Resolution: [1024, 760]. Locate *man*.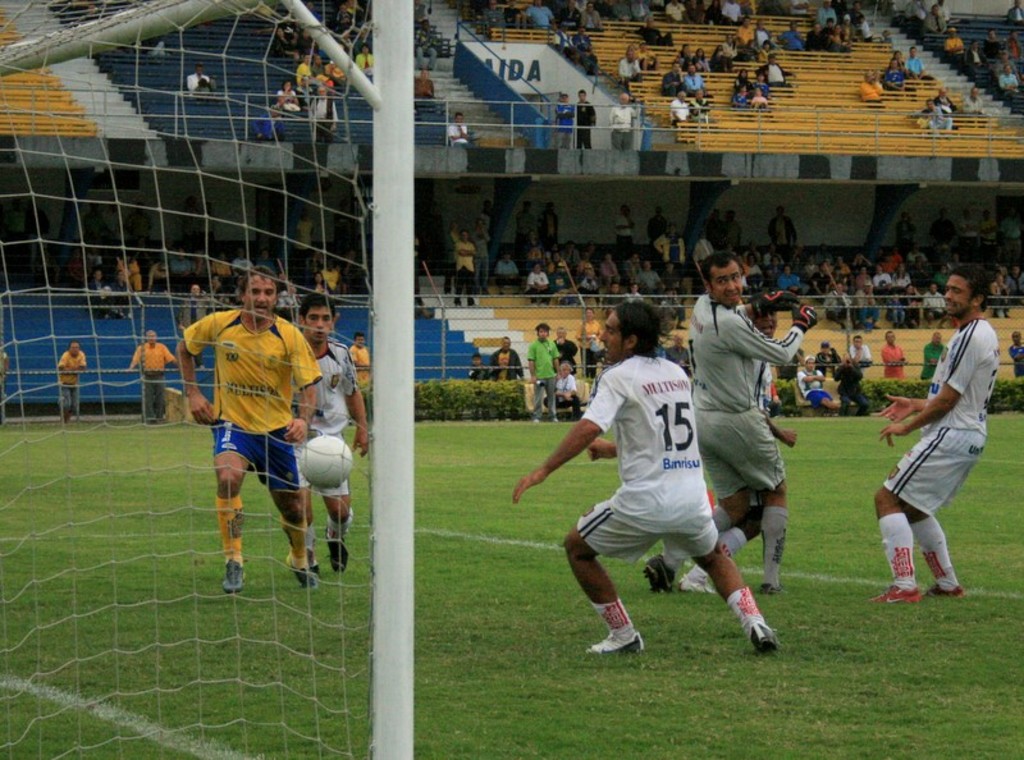
region(722, 209, 744, 256).
